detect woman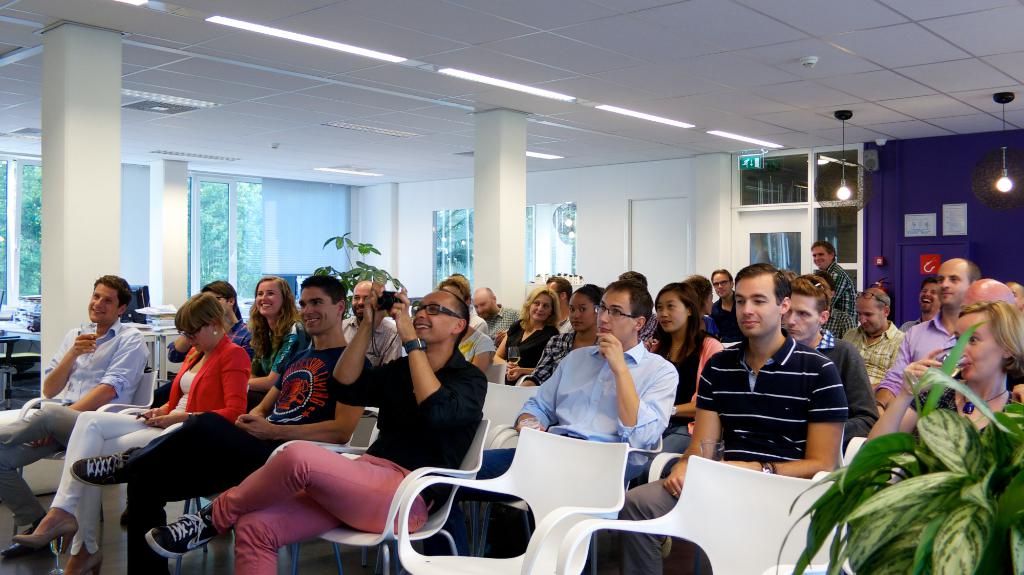
[515,285,612,386]
